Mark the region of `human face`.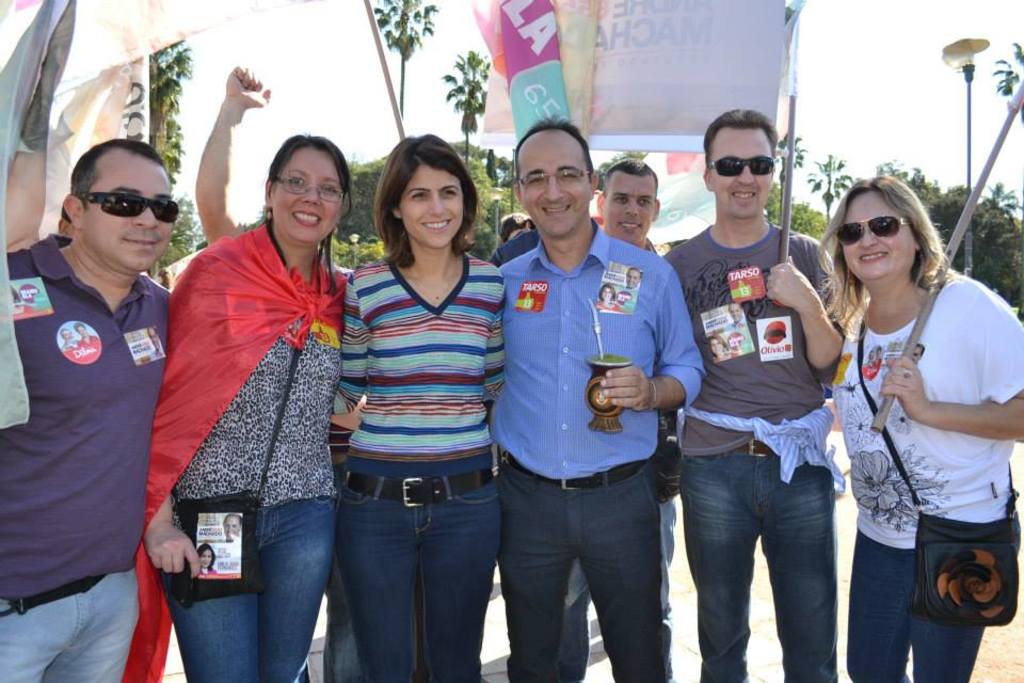
Region: crop(148, 327, 162, 352).
